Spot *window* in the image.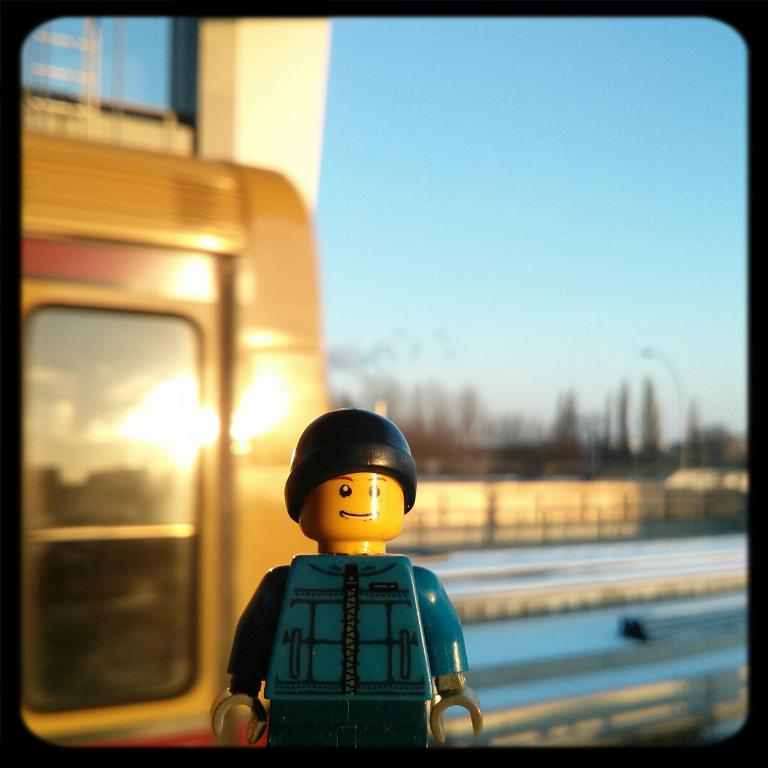
*window* found at 21, 14, 201, 119.
